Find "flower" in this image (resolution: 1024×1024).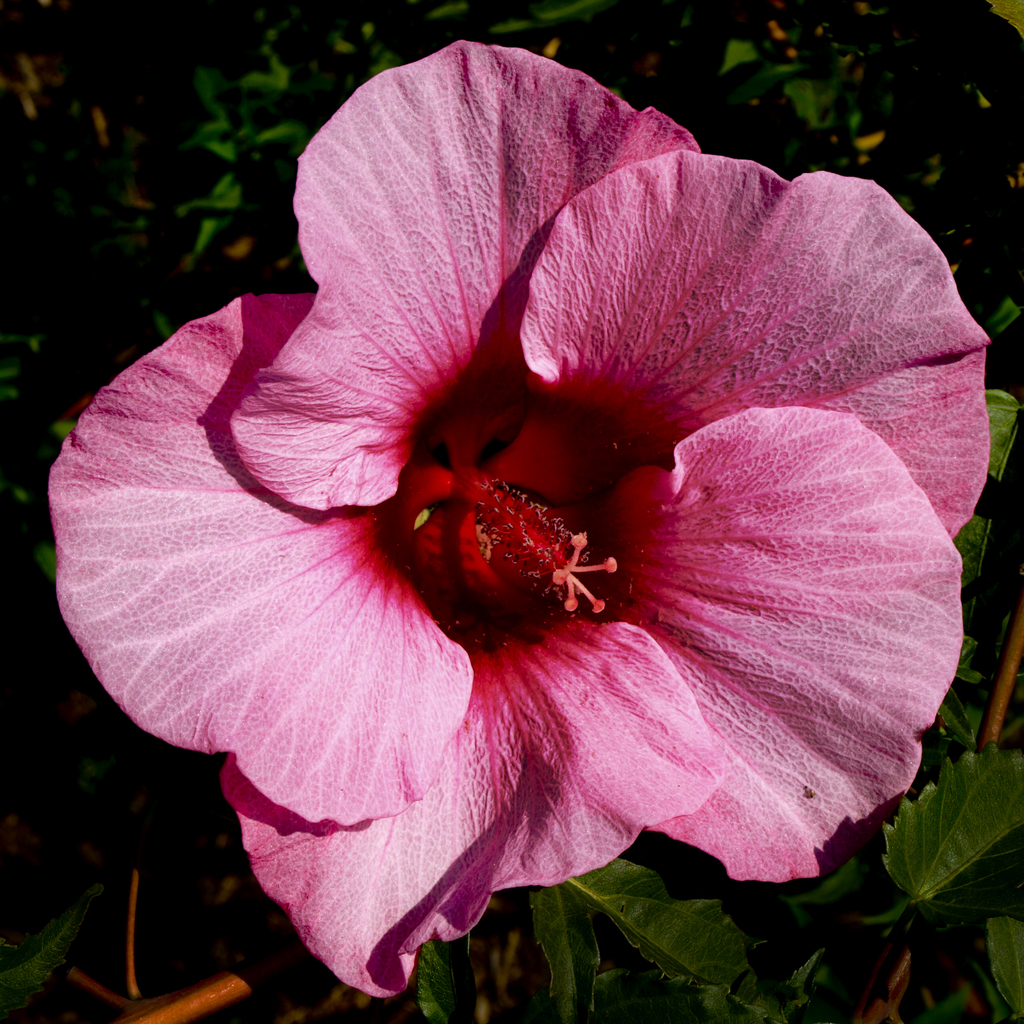
pyautogui.locateOnScreen(52, 67, 1018, 978).
